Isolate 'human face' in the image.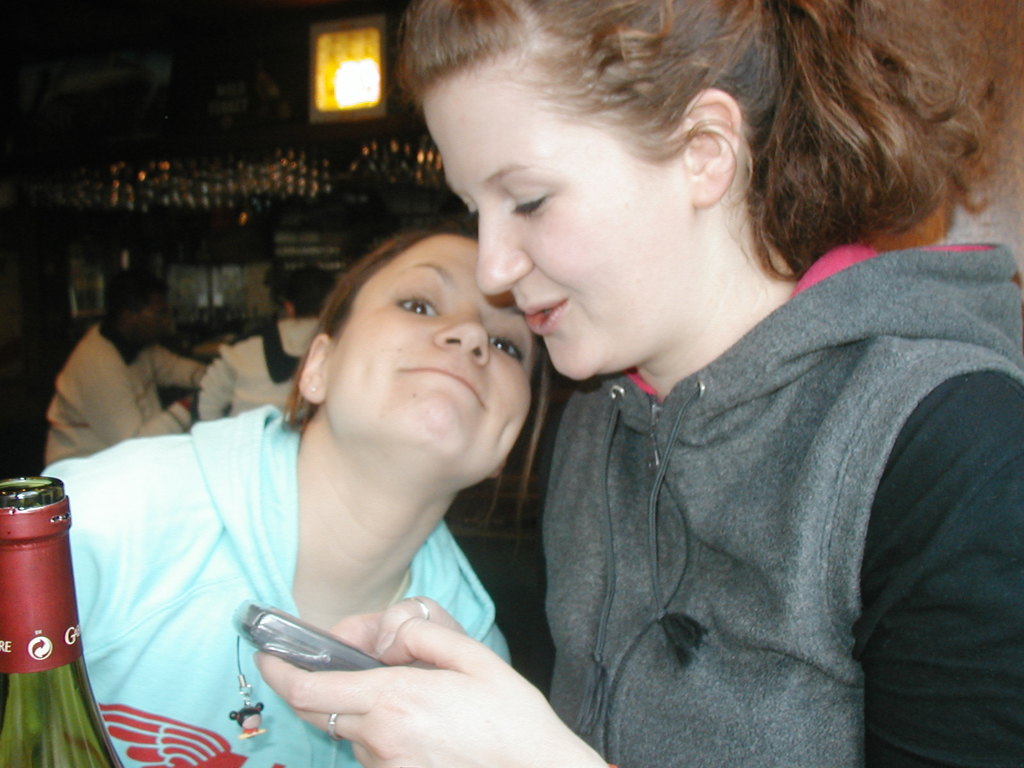
Isolated region: select_region(143, 285, 168, 341).
